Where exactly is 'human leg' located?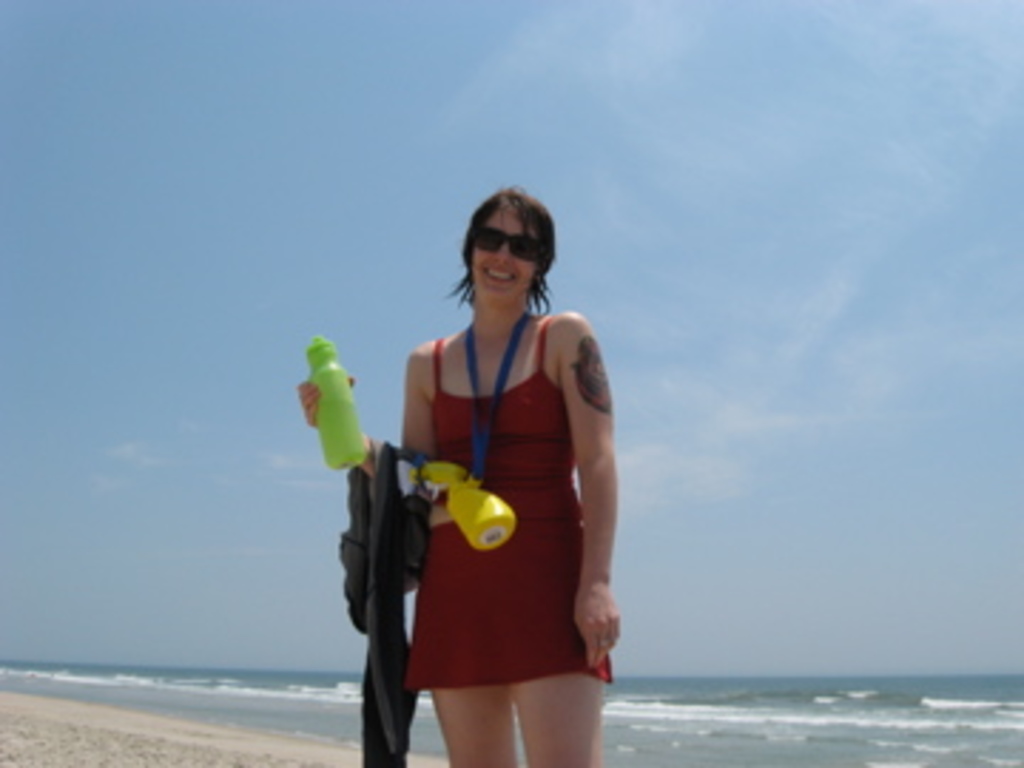
Its bounding box is [412,543,518,765].
